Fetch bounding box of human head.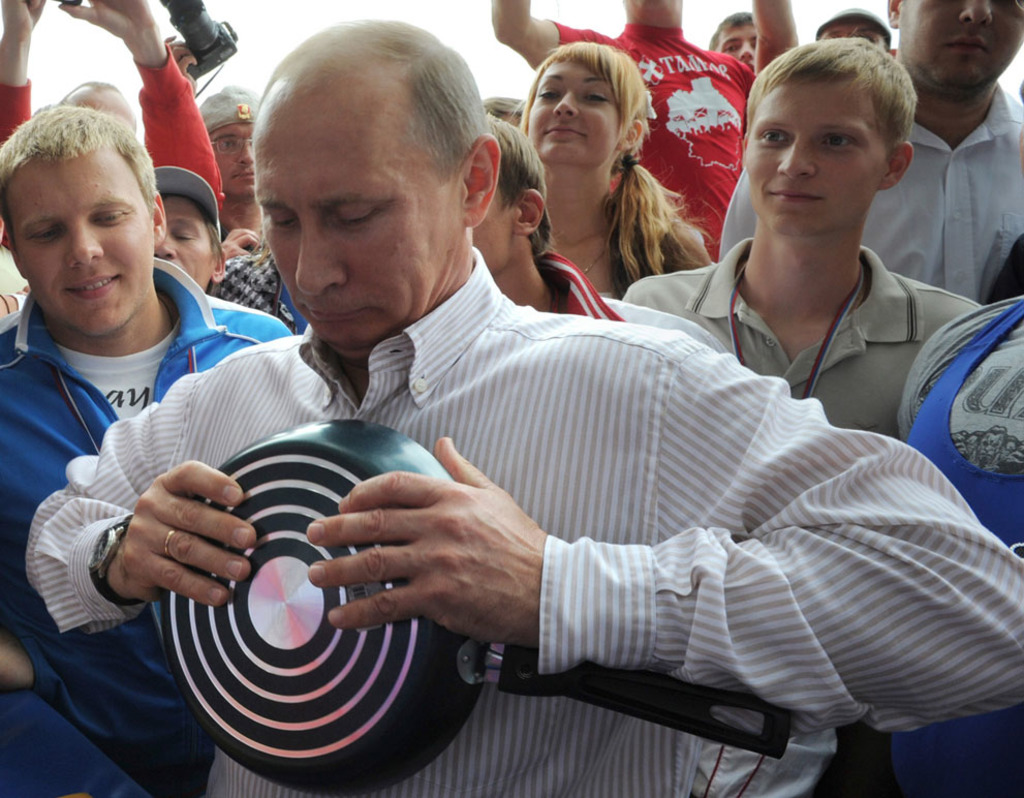
Bbox: l=0, t=102, r=166, b=340.
